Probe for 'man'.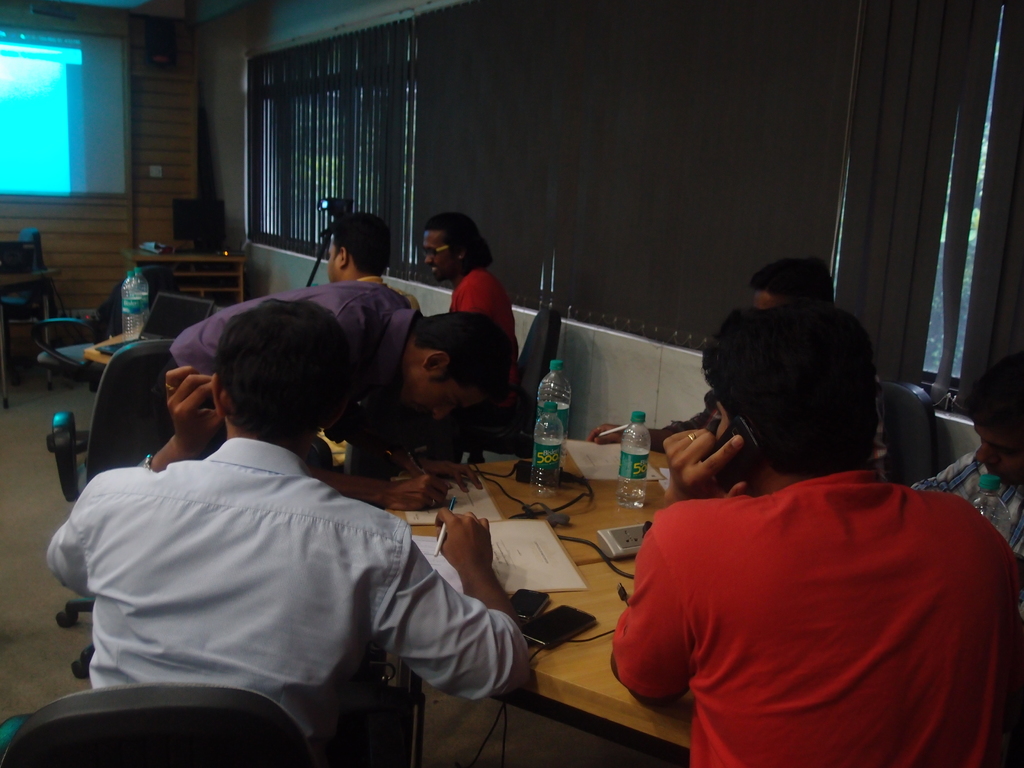
Probe result: detection(311, 197, 438, 326).
